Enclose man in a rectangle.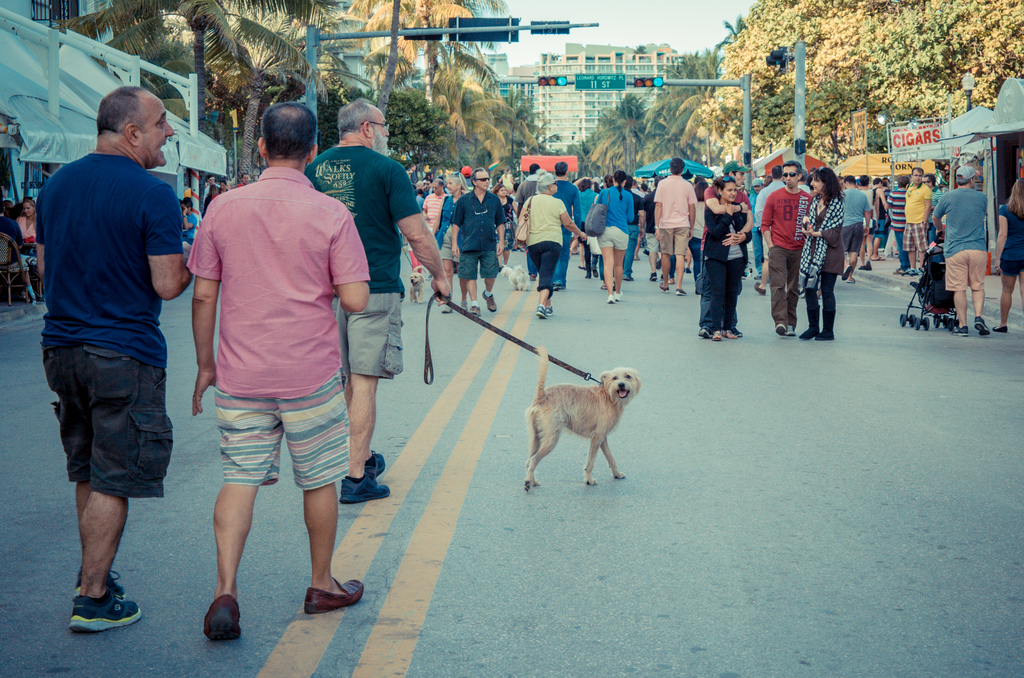
{"x1": 747, "y1": 164, "x2": 799, "y2": 332}.
